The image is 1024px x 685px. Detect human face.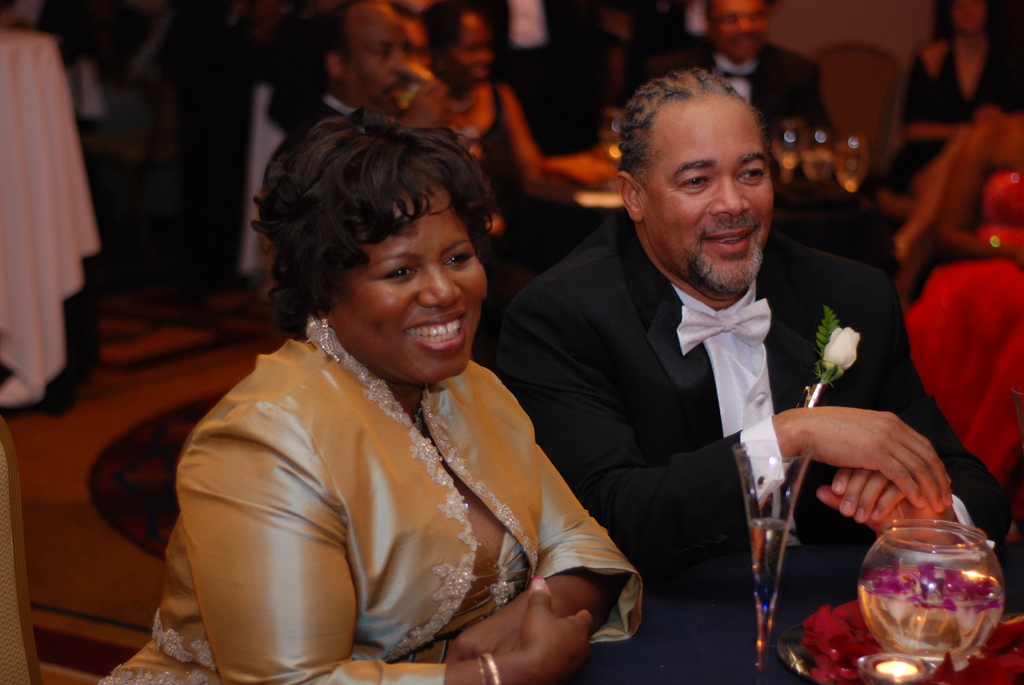
Detection: [x1=638, y1=88, x2=785, y2=303].
